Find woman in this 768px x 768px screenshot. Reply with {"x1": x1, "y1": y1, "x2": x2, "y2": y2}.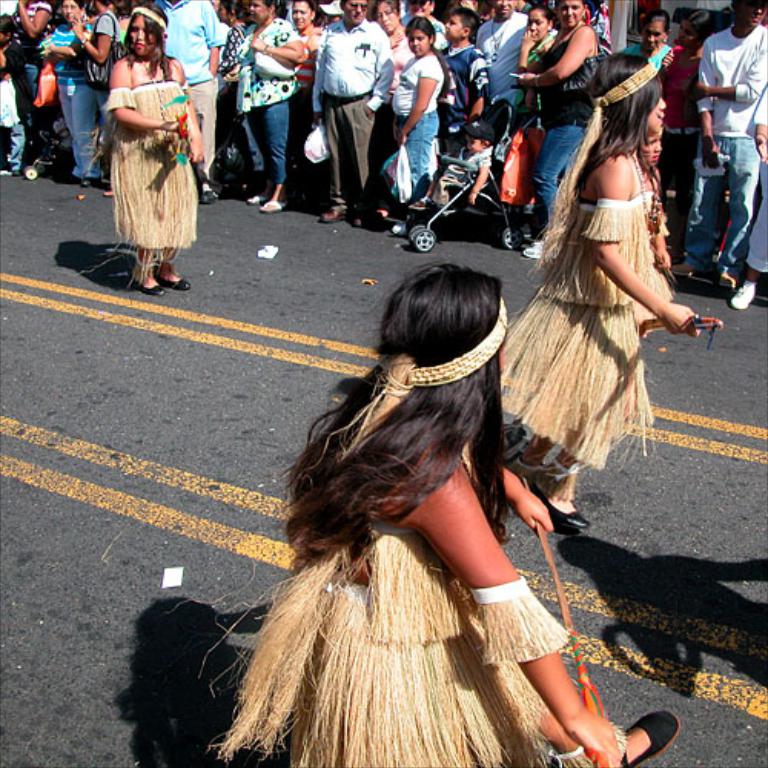
{"x1": 370, "y1": 0, "x2": 409, "y2": 112}.
